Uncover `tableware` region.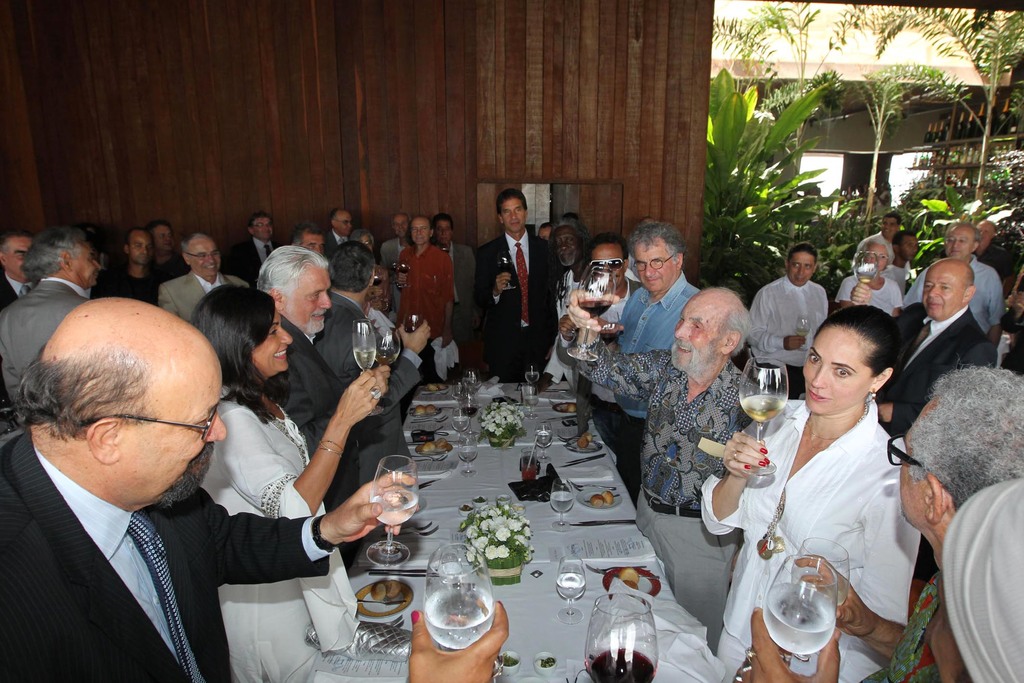
Uncovered: locate(454, 431, 479, 476).
